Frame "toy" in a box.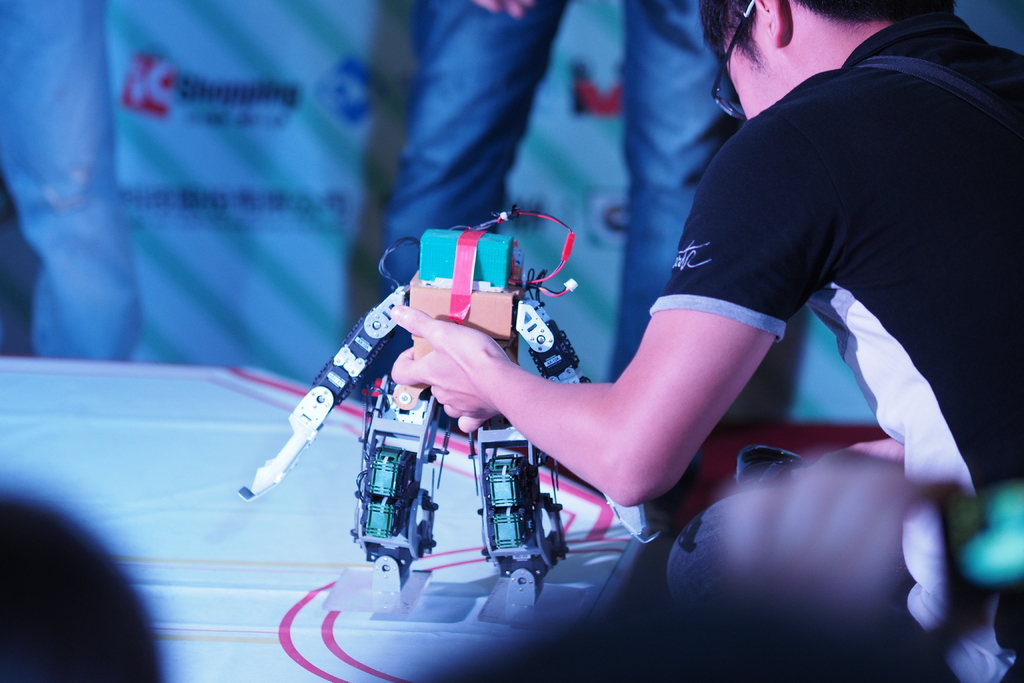
rect(223, 222, 604, 624).
